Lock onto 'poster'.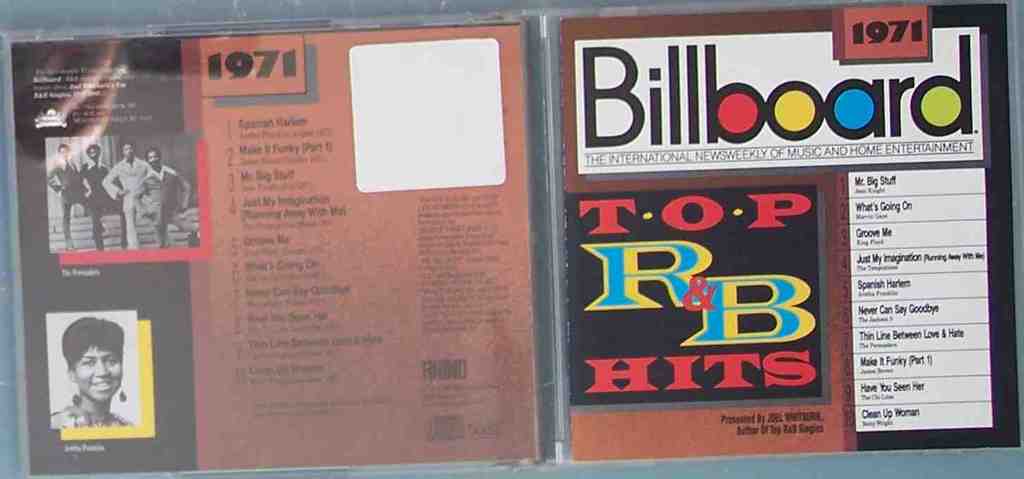
Locked: [x1=556, y1=8, x2=1019, y2=464].
